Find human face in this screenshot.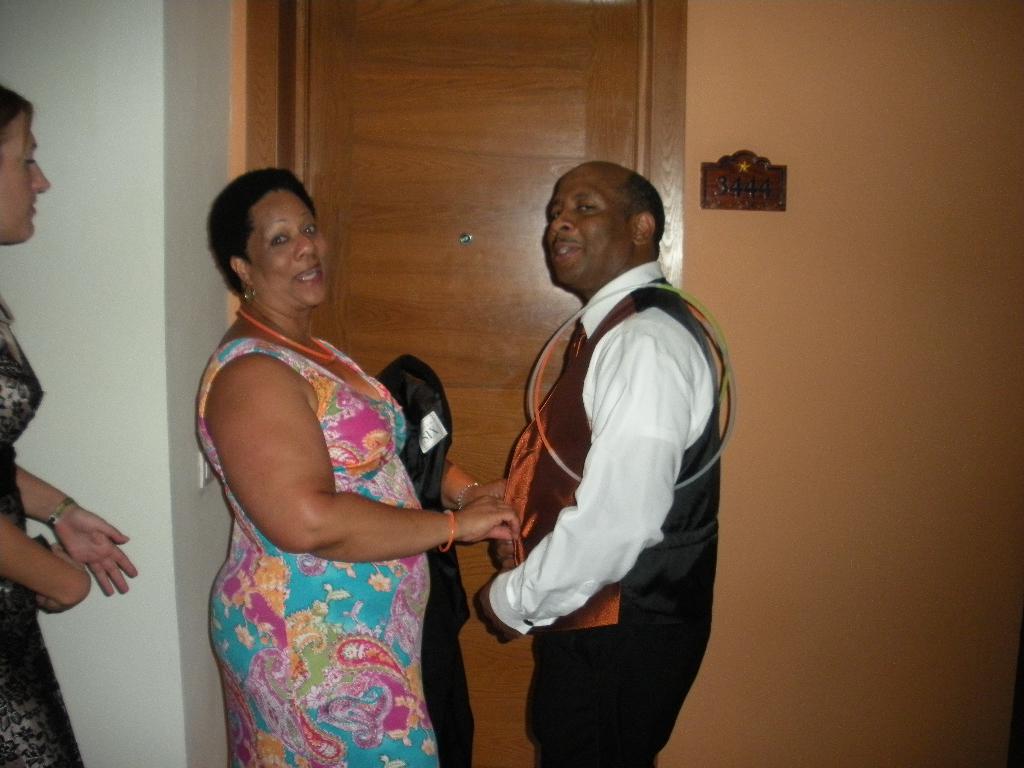
The bounding box for human face is x1=0, y1=105, x2=51, y2=241.
